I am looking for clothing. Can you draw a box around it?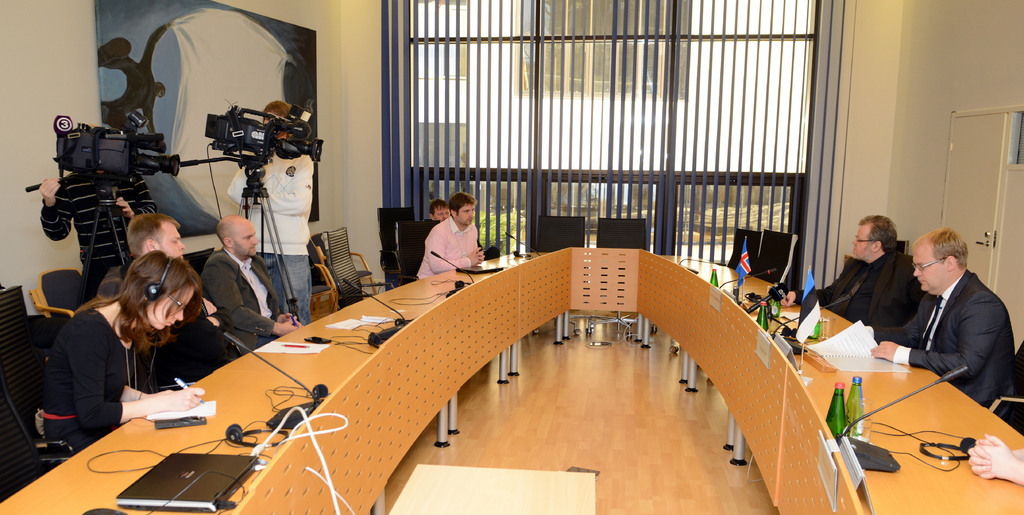
Sure, the bounding box is [x1=44, y1=306, x2=139, y2=454].
